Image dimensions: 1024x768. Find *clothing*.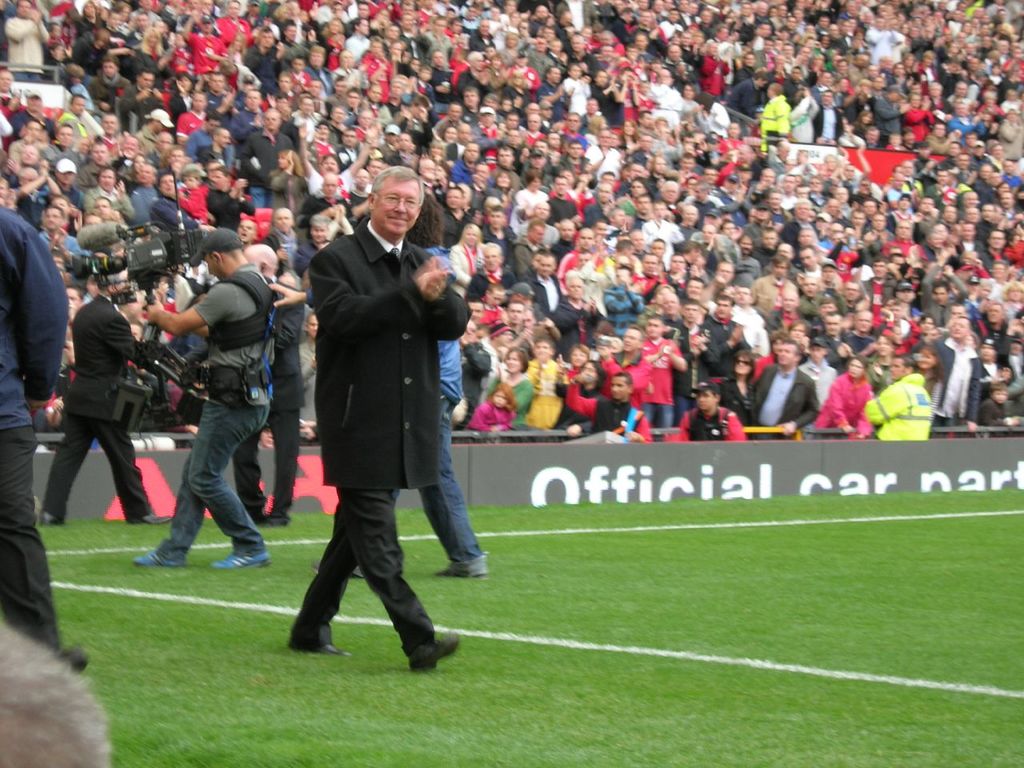
[left=706, top=314, right=753, bottom=378].
